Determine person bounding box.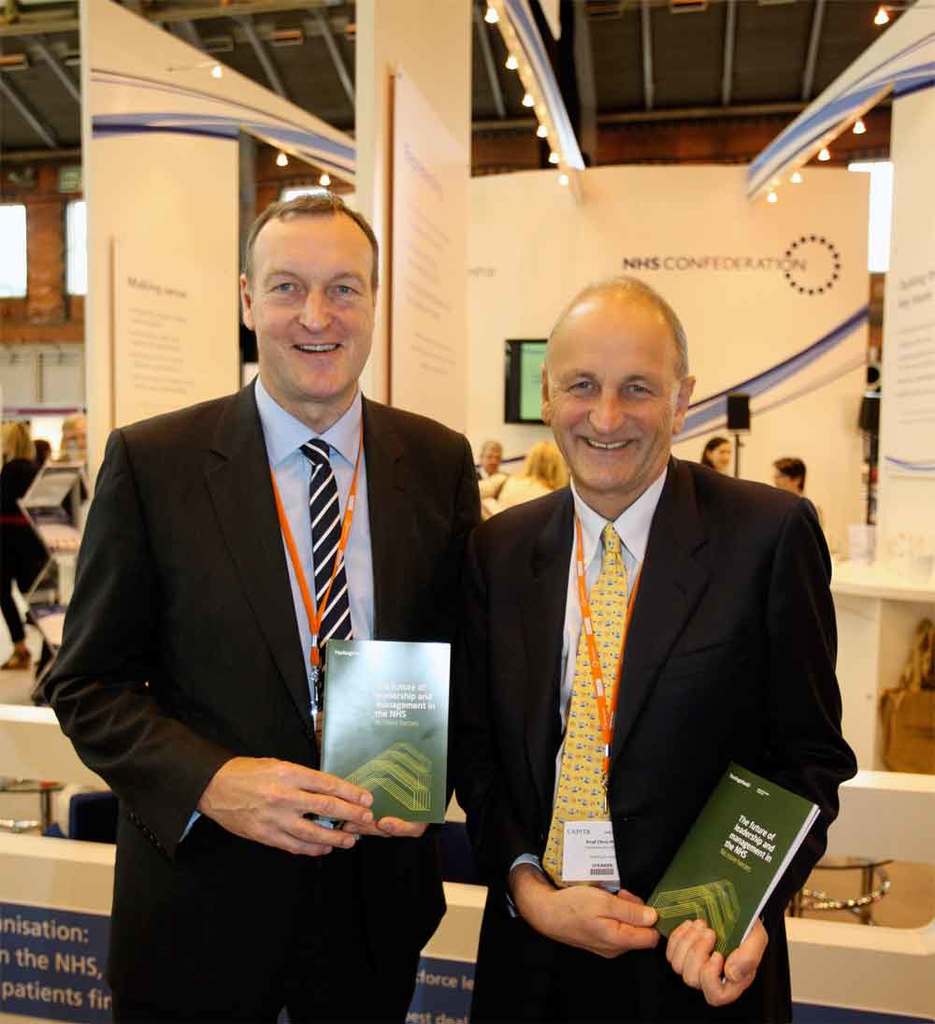
Determined: (left=776, top=453, right=808, bottom=496).
